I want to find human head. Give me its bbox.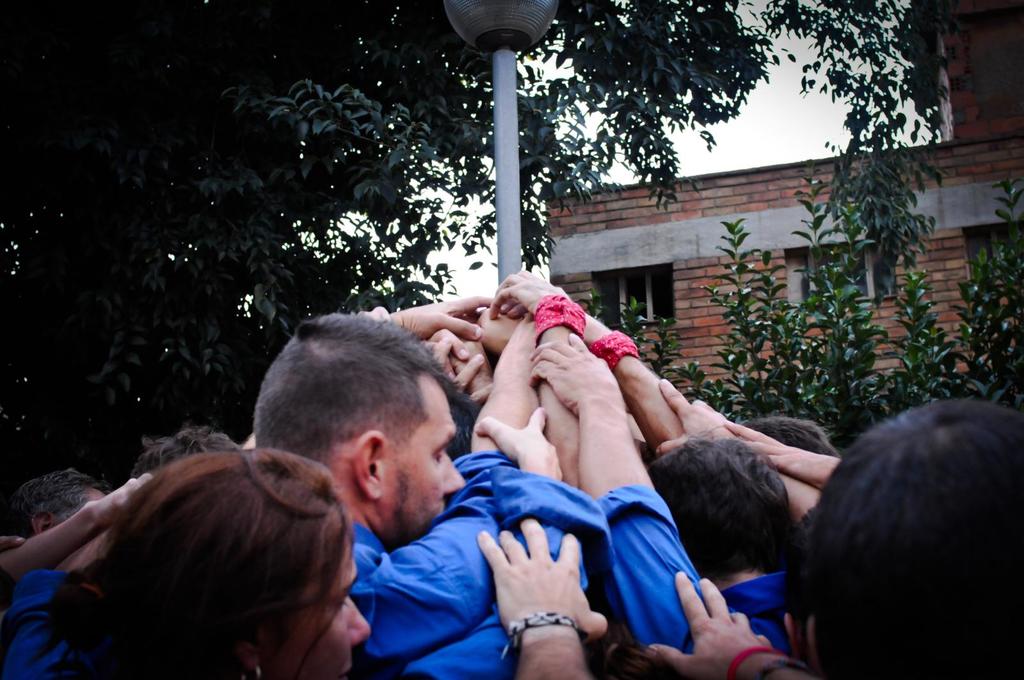
{"x1": 130, "y1": 426, "x2": 230, "y2": 478}.
